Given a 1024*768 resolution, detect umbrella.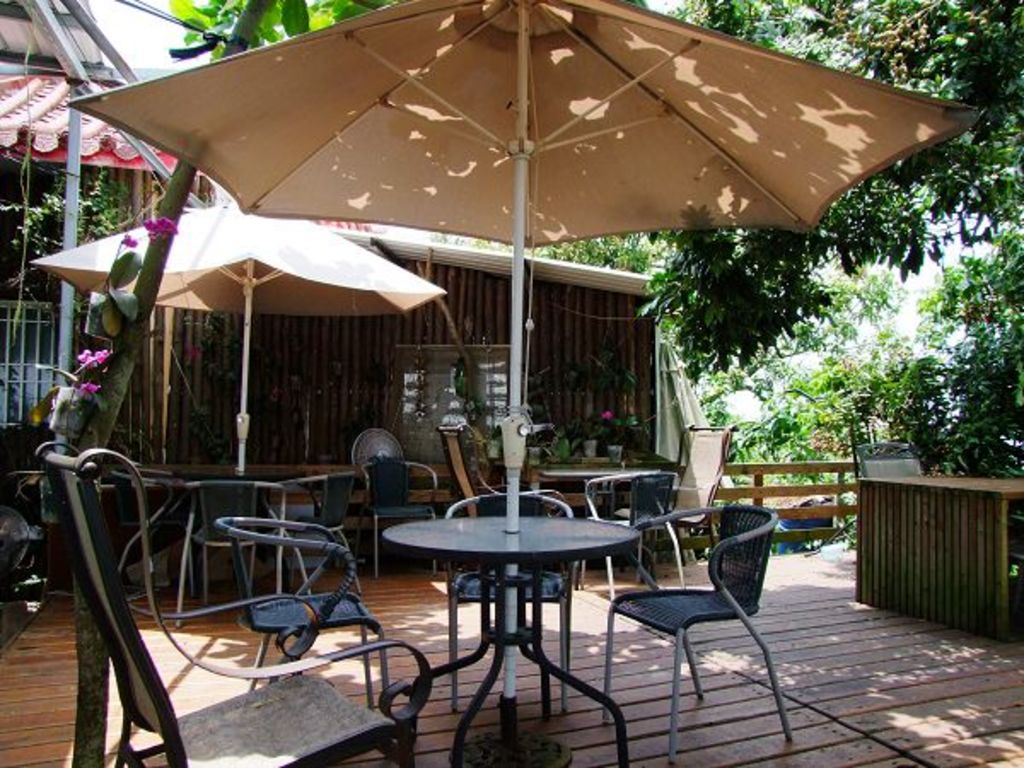
bbox=[67, 0, 993, 766].
